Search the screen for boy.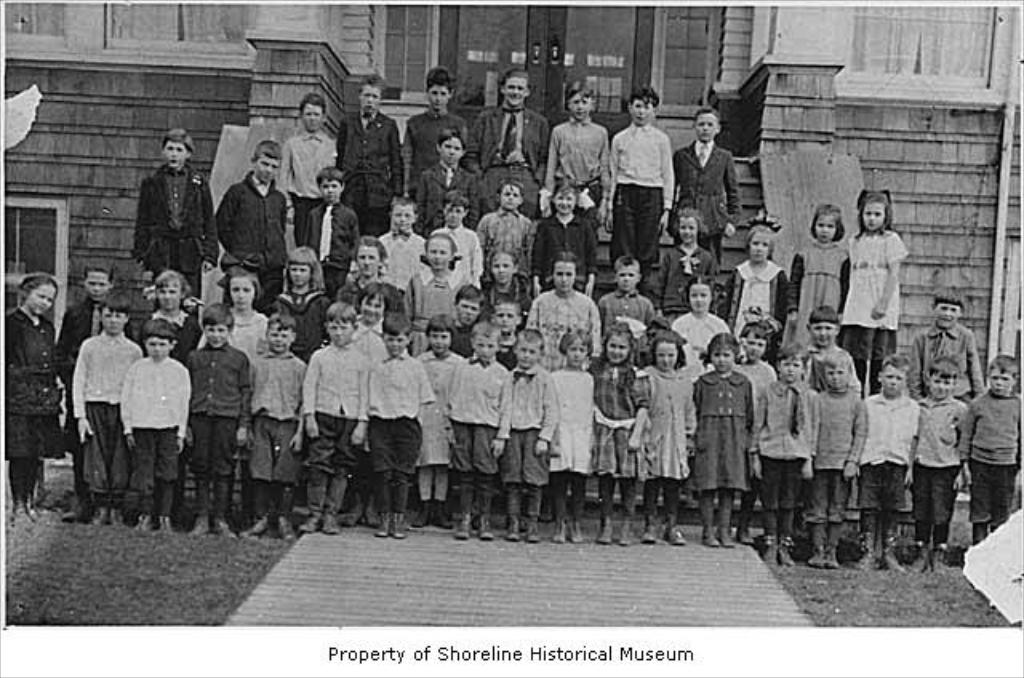
Found at pyautogui.locateOnScreen(373, 195, 427, 291).
